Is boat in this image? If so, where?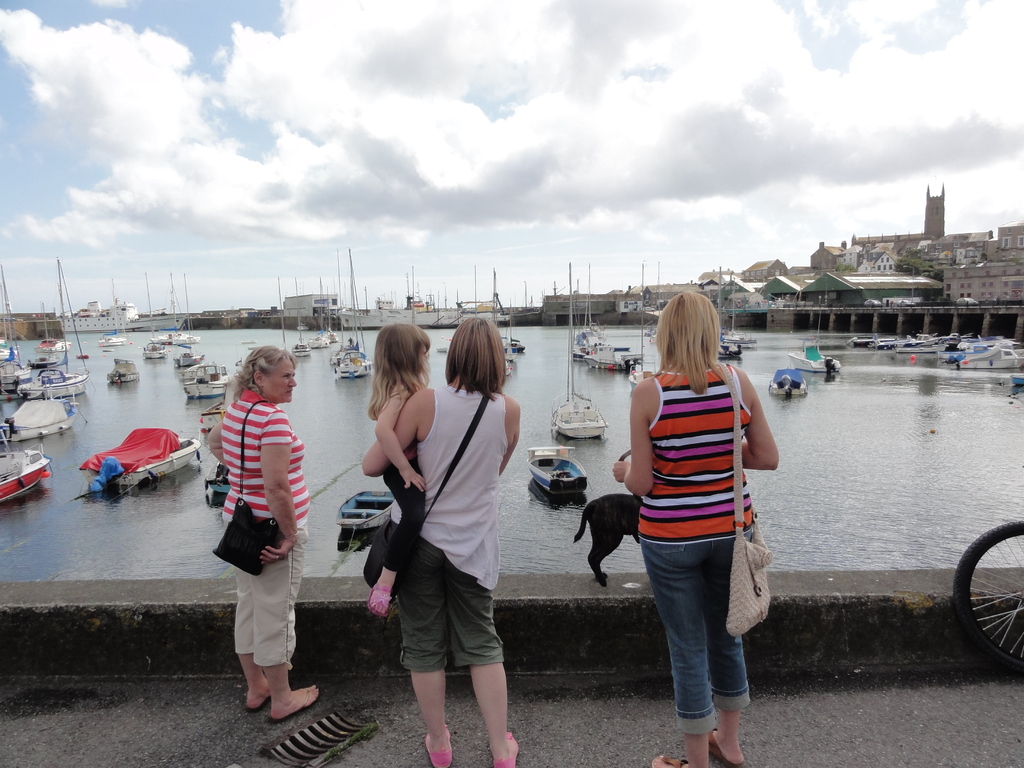
Yes, at detection(1009, 369, 1023, 390).
